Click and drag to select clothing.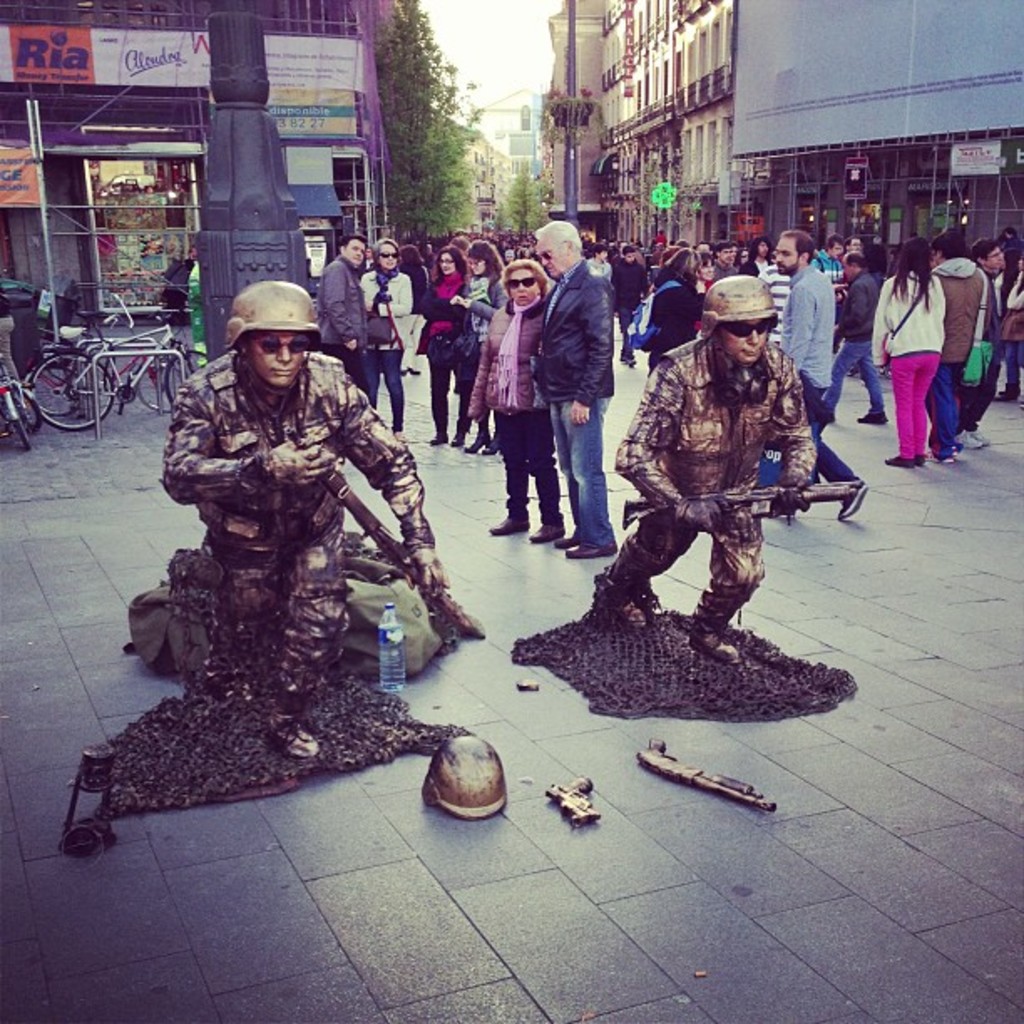
Selection: 756:274:781:363.
